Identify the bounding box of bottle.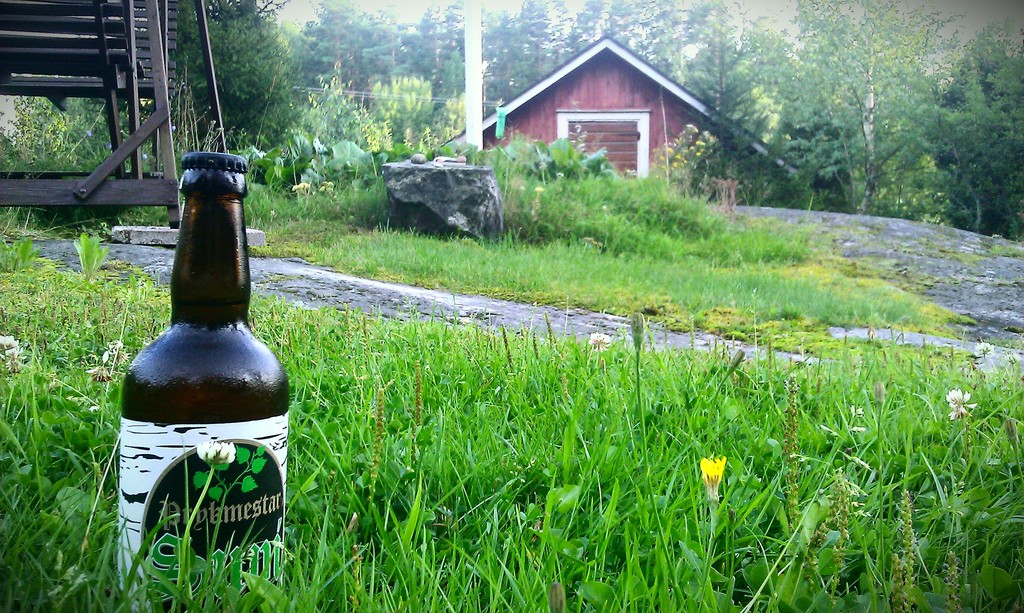
crop(114, 151, 291, 612).
